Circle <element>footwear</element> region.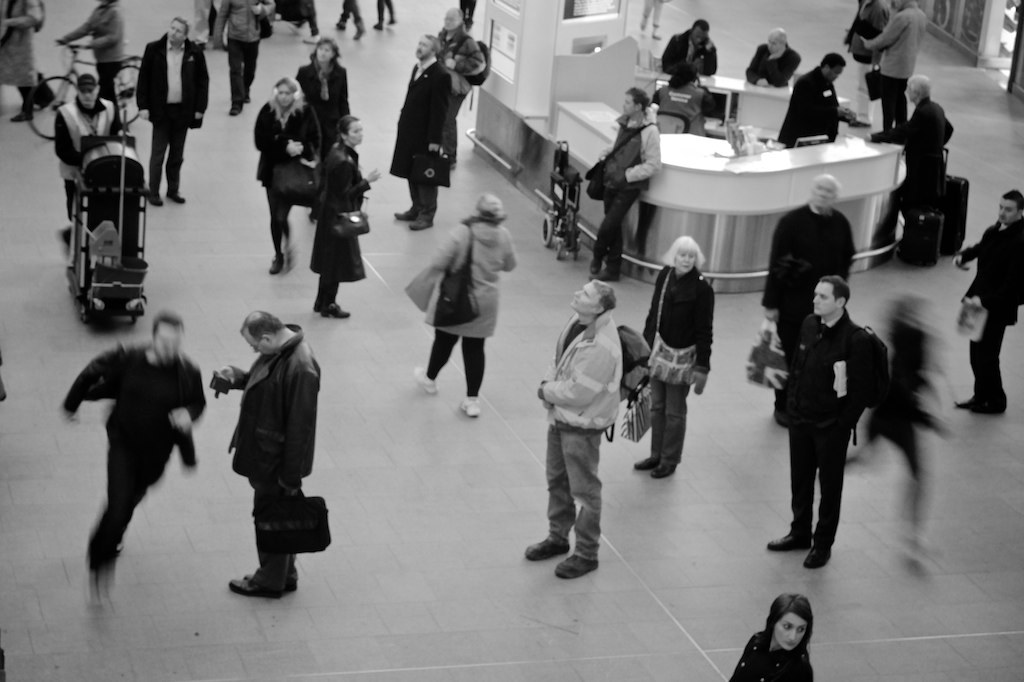
Region: {"left": 523, "top": 538, "right": 568, "bottom": 562}.
